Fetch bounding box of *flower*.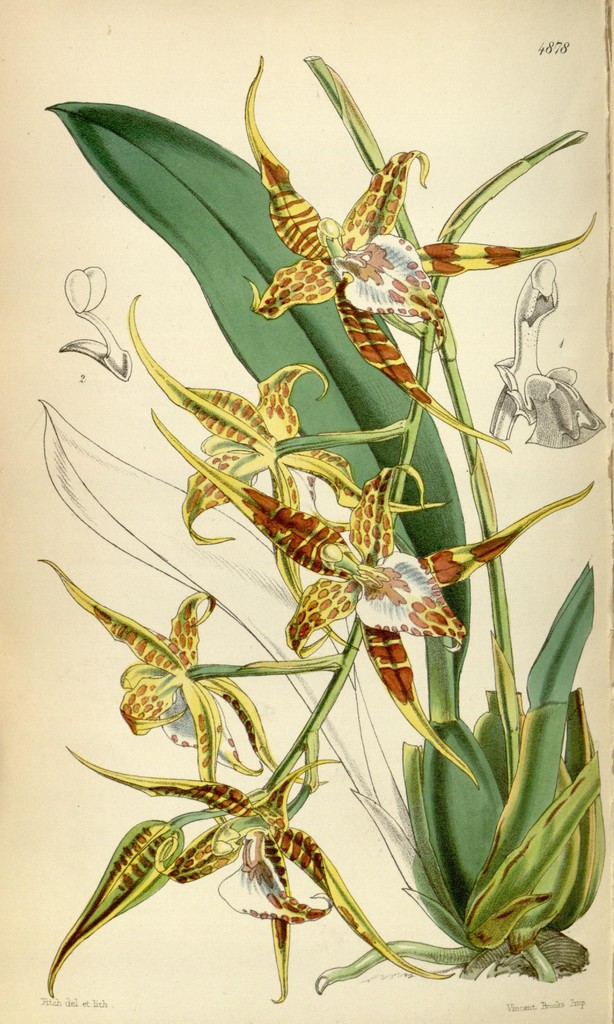
Bbox: select_region(36, 554, 324, 784).
